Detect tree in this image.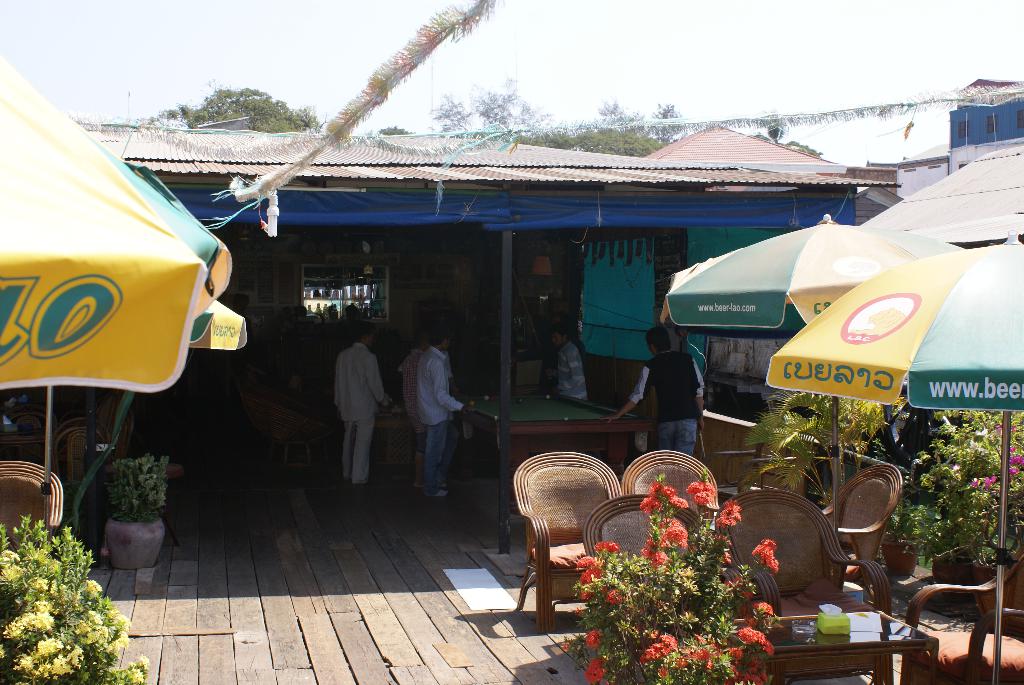
Detection: Rect(552, 98, 691, 157).
